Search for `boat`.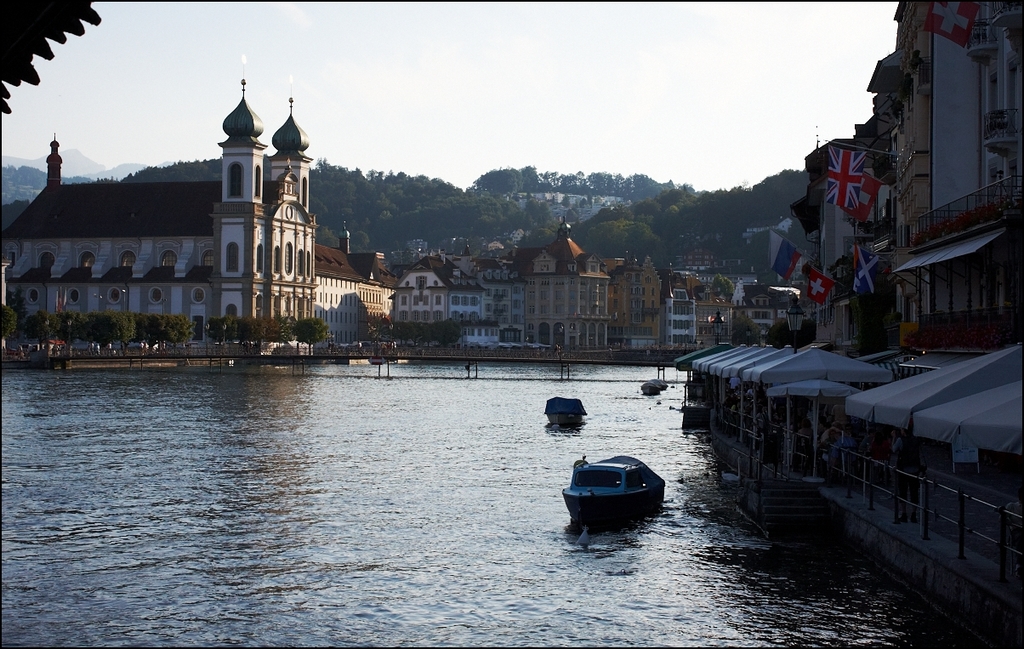
Found at bbox=(563, 453, 679, 519).
